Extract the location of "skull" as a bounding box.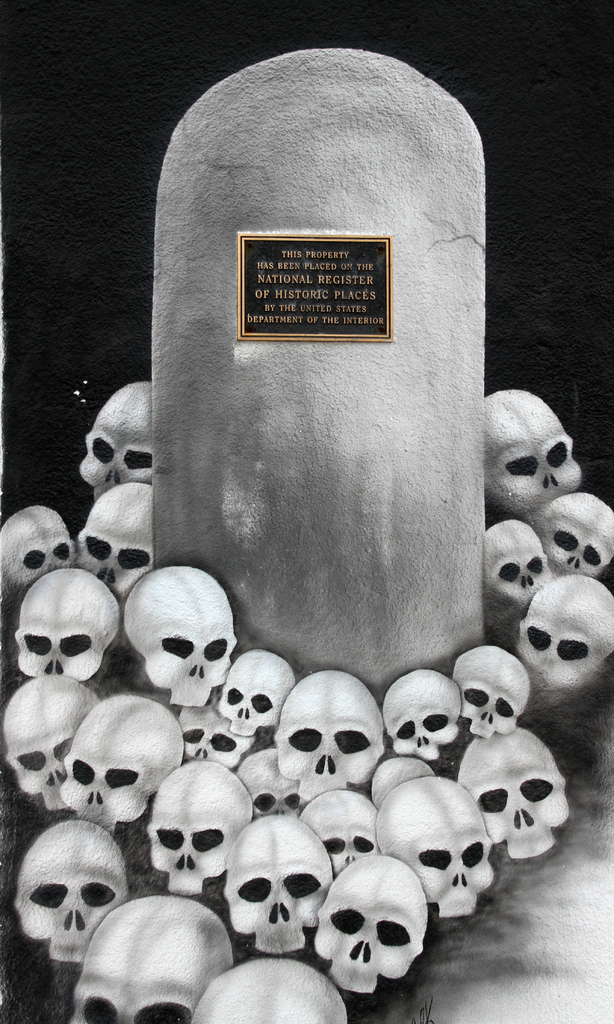
75,484,162,602.
